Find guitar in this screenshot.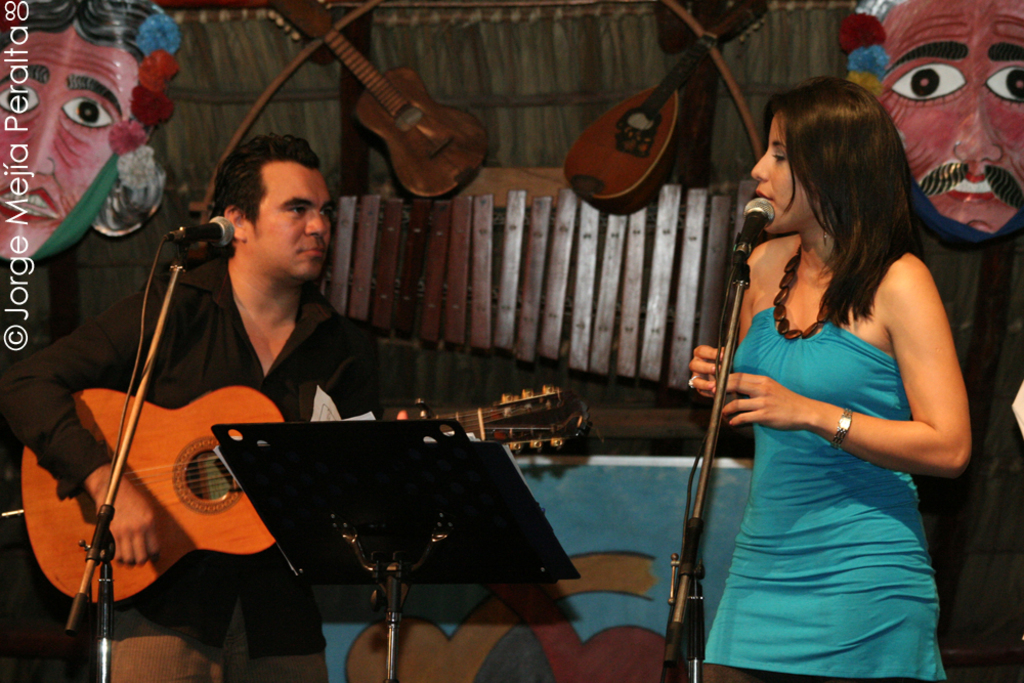
The bounding box for guitar is 22 383 588 604.
